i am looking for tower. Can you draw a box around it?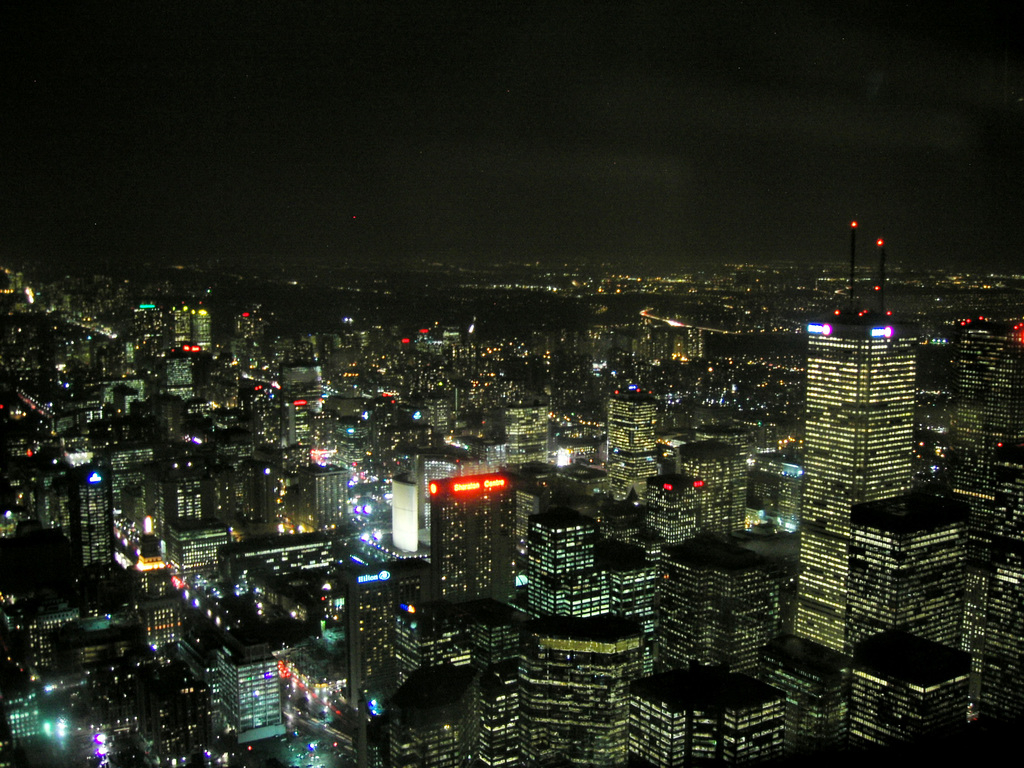
Sure, the bounding box is 78 481 108 562.
